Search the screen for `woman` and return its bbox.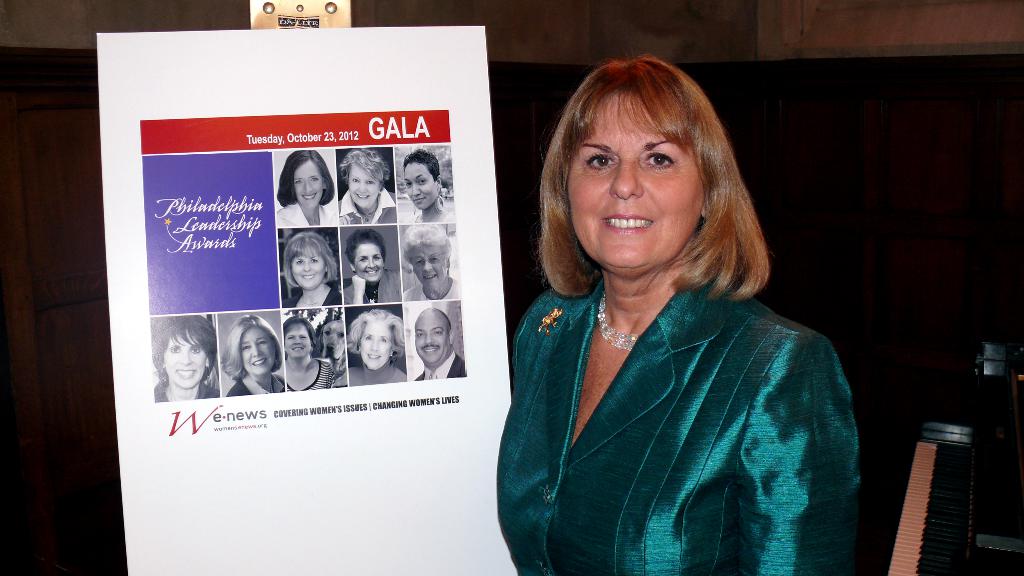
Found: 403/223/458/300.
